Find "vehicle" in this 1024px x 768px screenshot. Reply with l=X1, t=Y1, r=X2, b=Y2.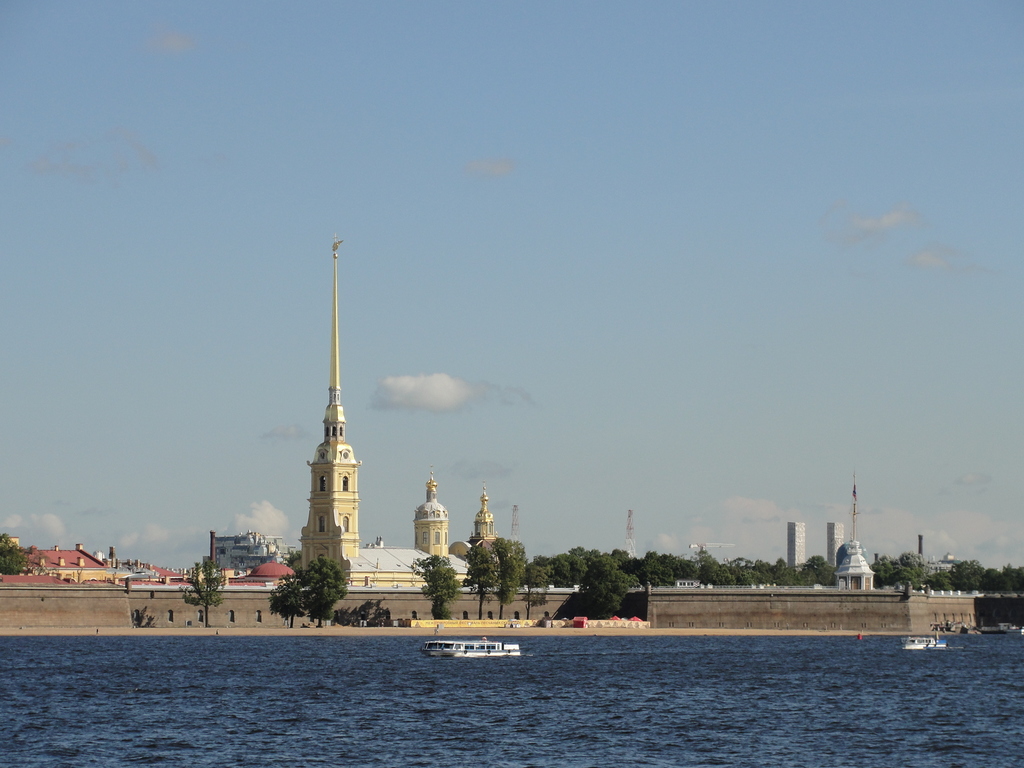
l=901, t=635, r=948, b=650.
